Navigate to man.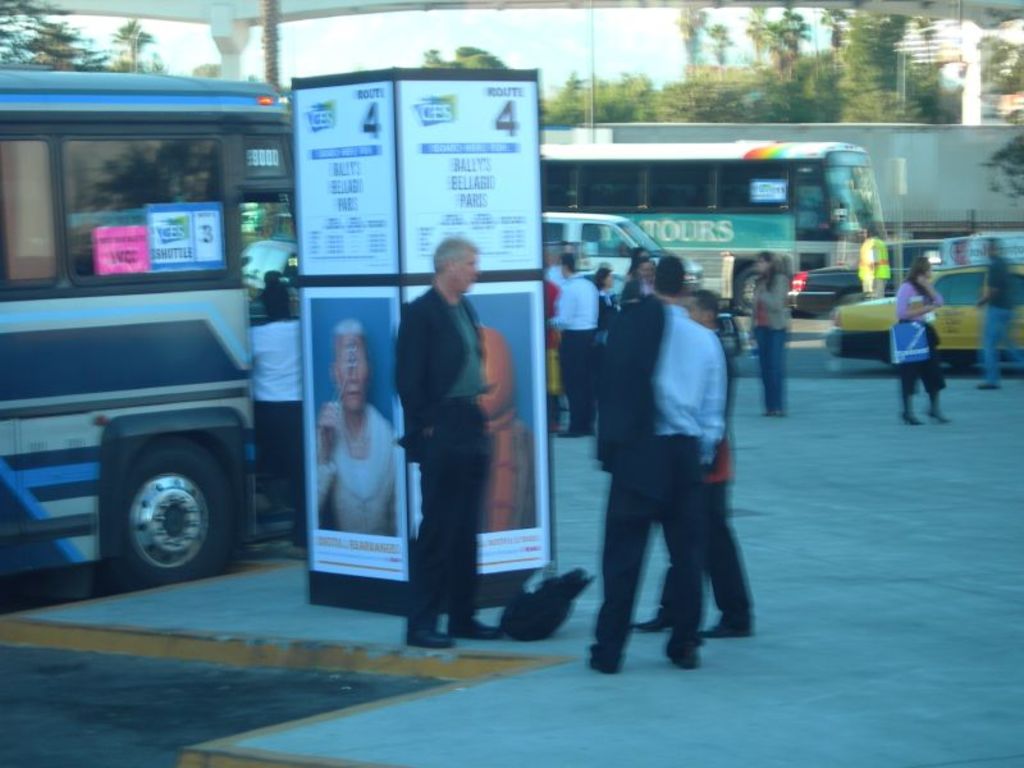
Navigation target: <bbox>385, 241, 500, 628</bbox>.
